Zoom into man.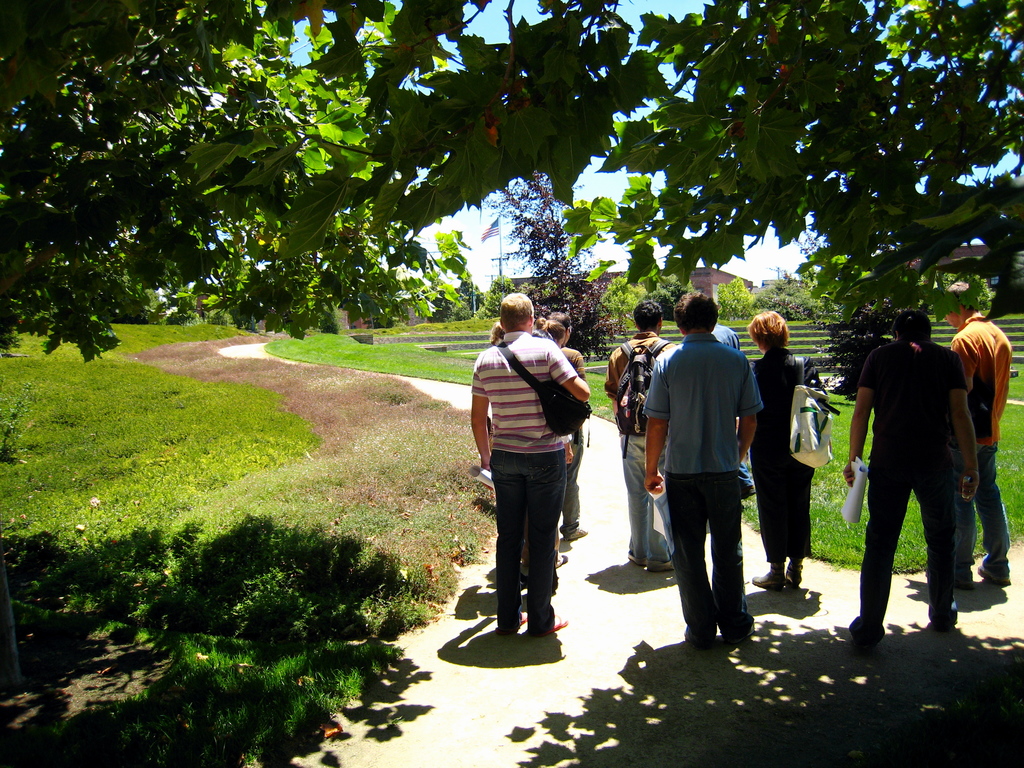
Zoom target: 842:311:984:660.
